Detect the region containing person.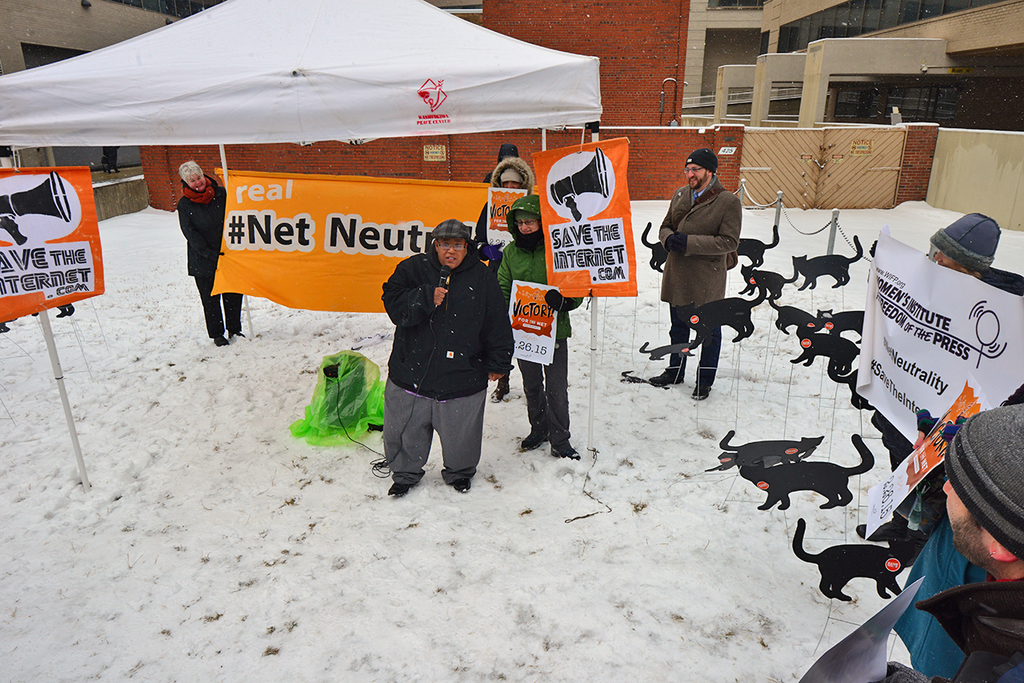
box=[483, 150, 535, 190].
